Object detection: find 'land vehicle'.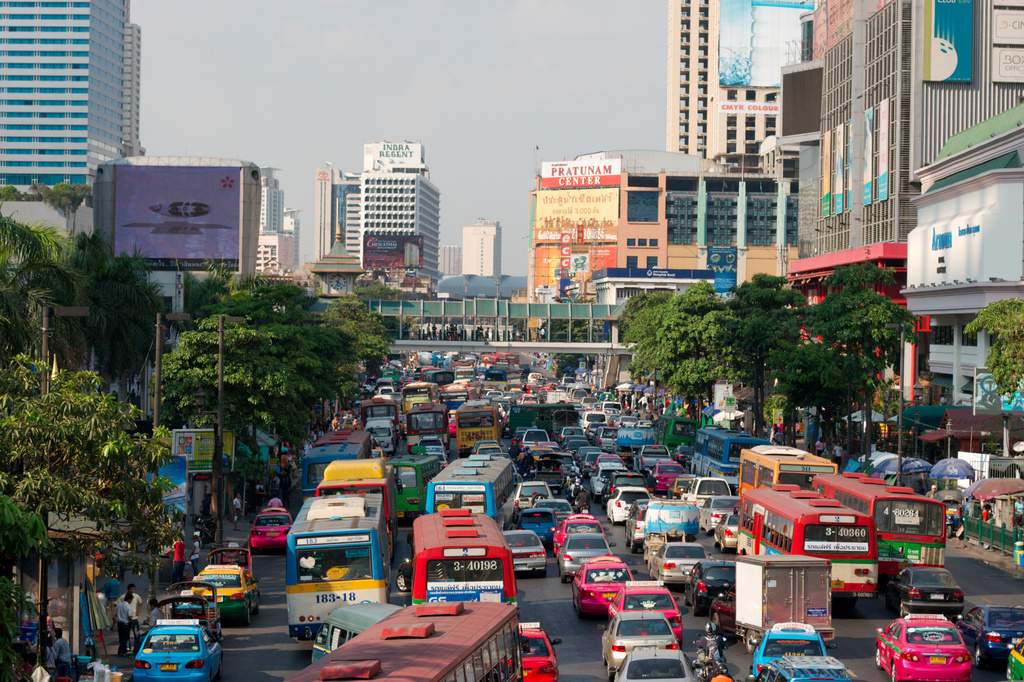
BBox(474, 434, 496, 444).
